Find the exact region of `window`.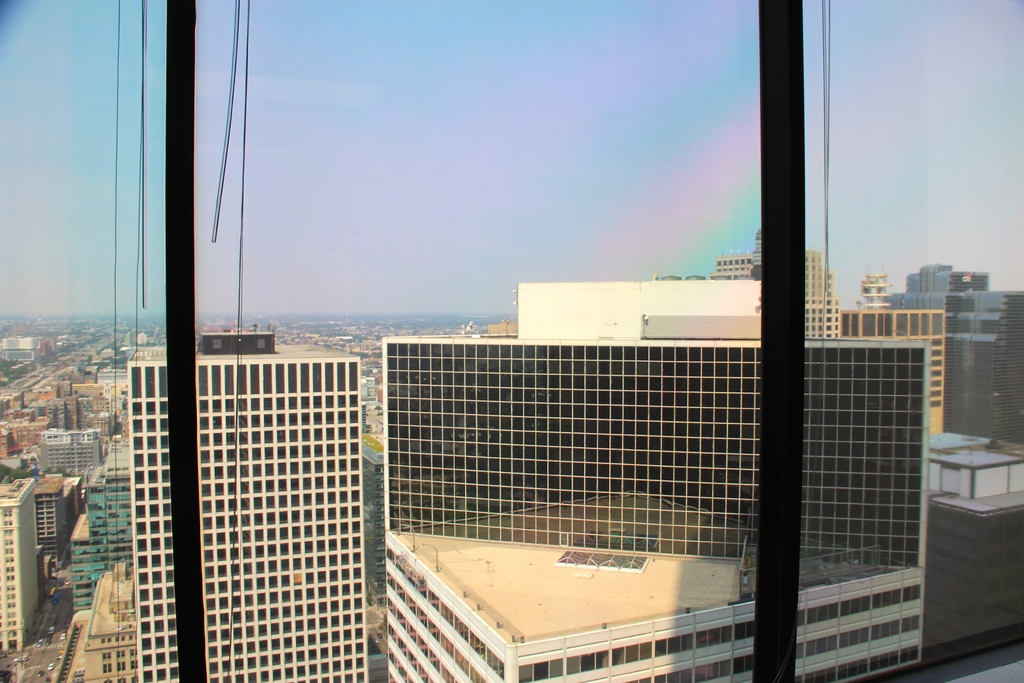
Exact region: <bbox>152, 521, 163, 535</bbox>.
